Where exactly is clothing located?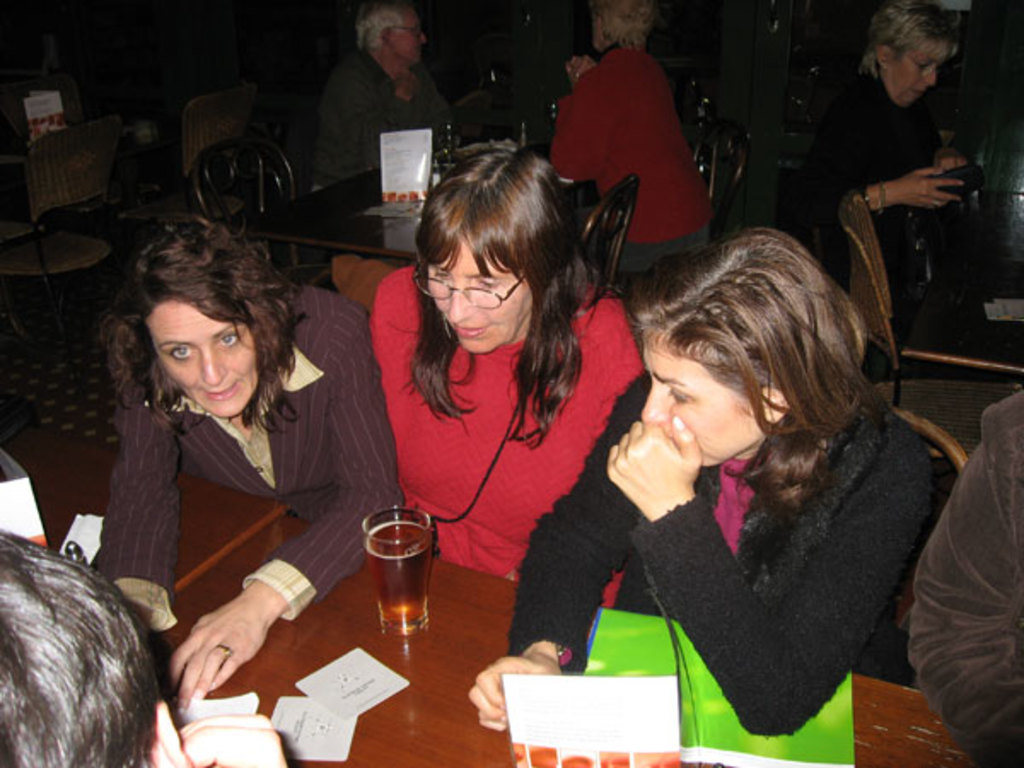
Its bounding box is <box>780,63,986,367</box>.
